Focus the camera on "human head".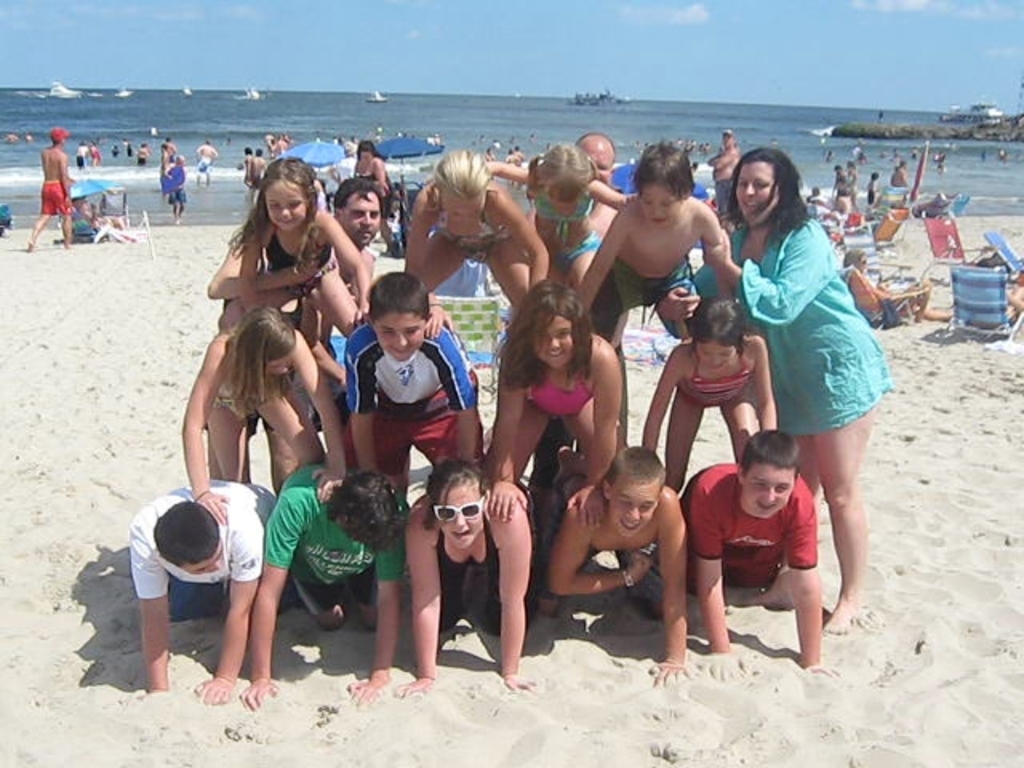
Focus region: (514, 278, 597, 362).
